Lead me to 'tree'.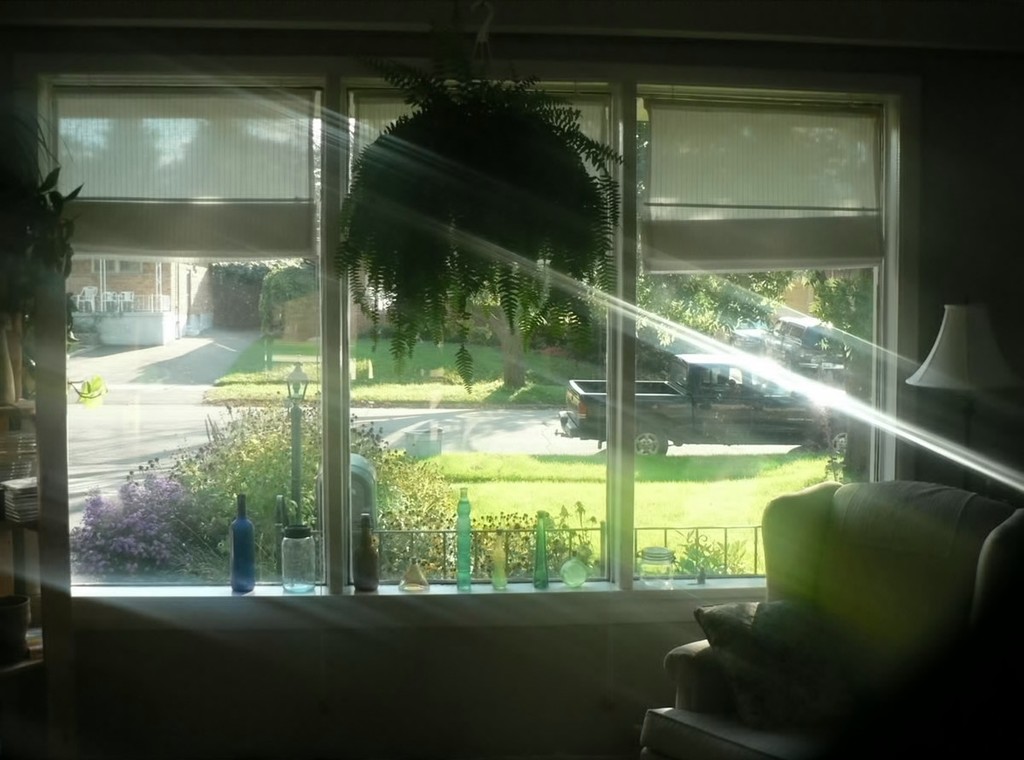
Lead to <bbox>351, 104, 785, 393</bbox>.
